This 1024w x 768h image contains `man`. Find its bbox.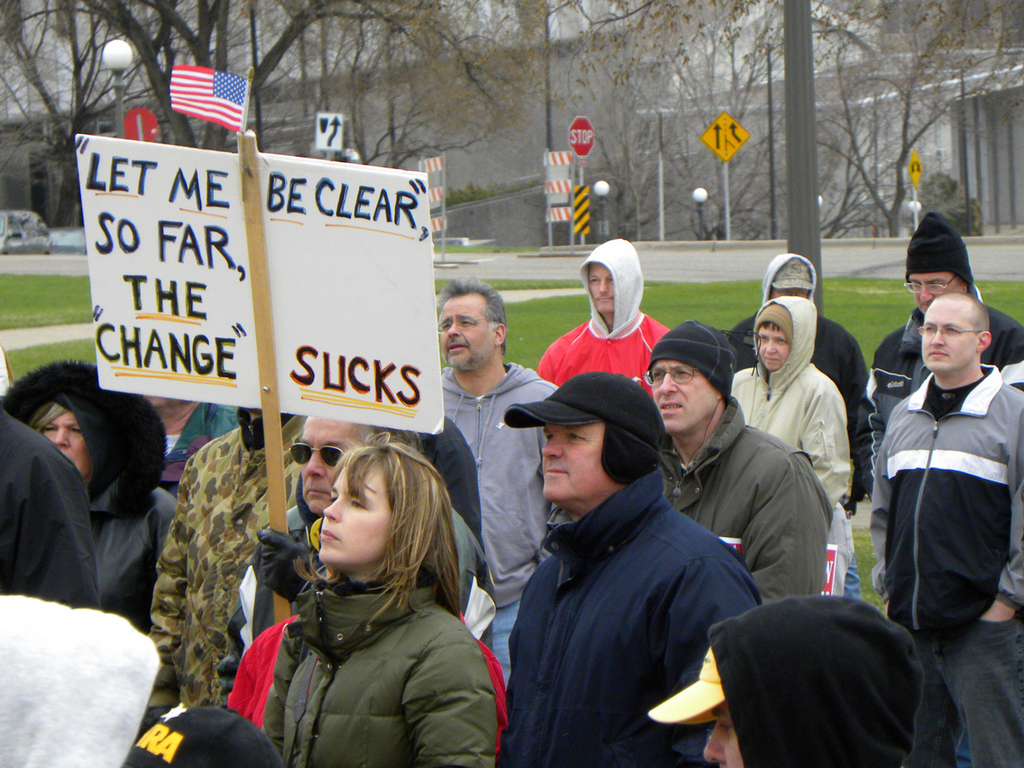
(479,338,777,766).
